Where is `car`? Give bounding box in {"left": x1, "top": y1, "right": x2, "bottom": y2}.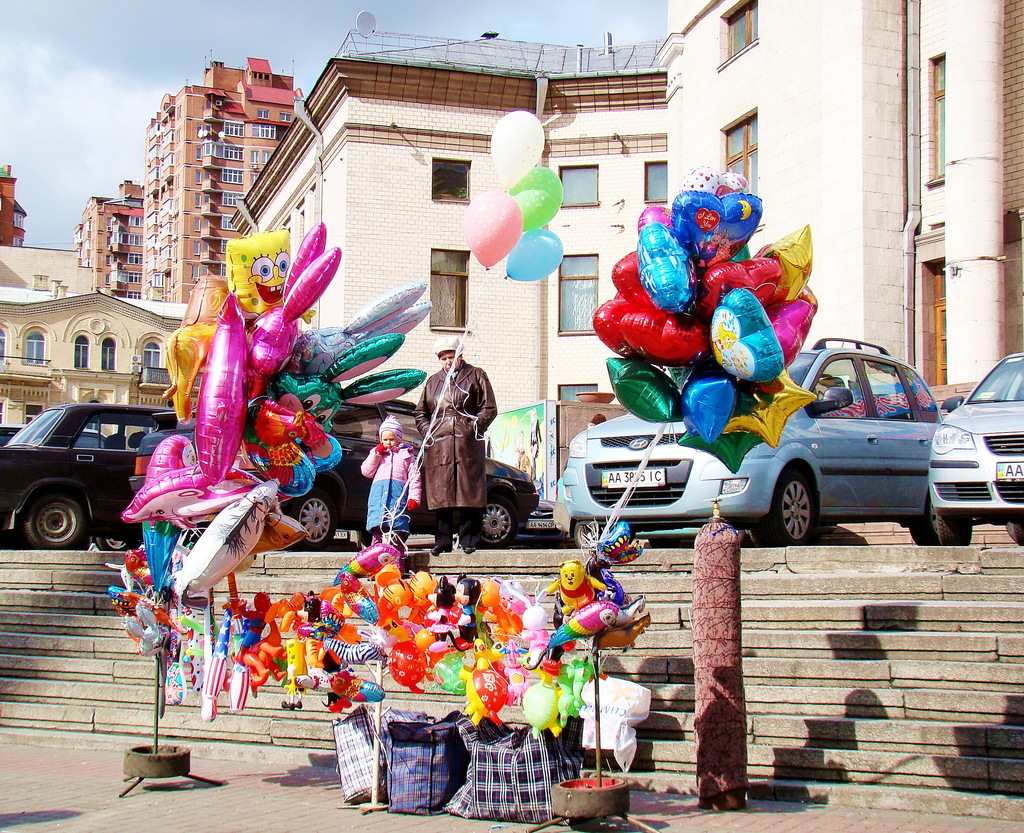
{"left": 0, "top": 425, "right": 127, "bottom": 551}.
